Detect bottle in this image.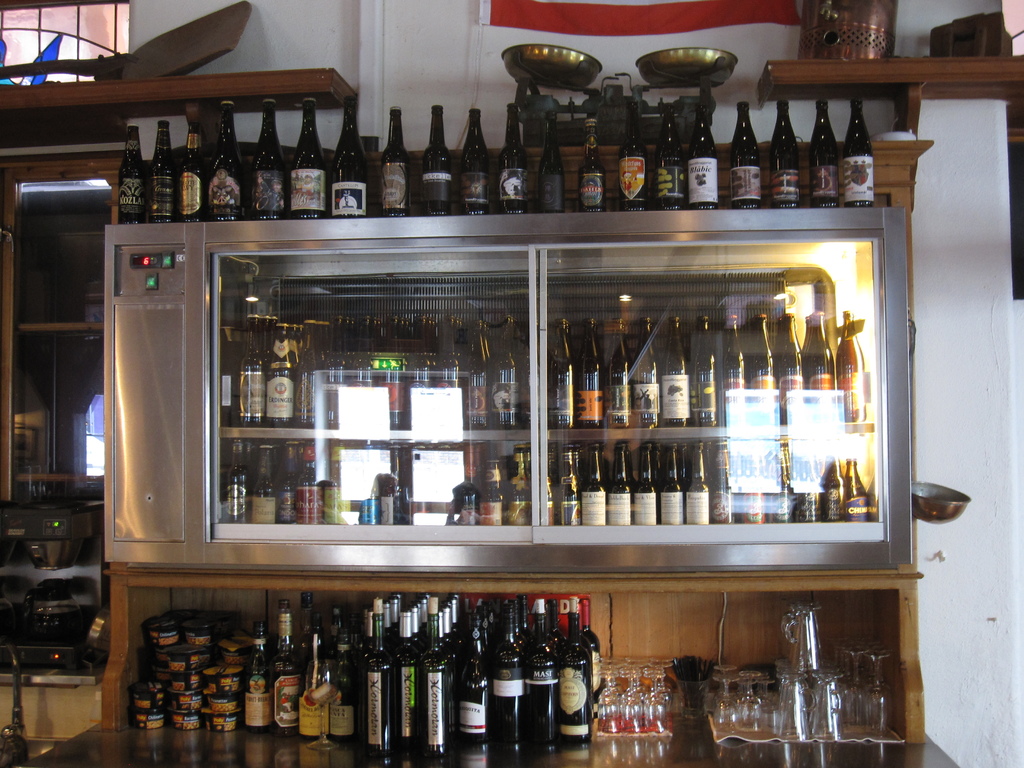
Detection: [left=655, top=110, right=686, bottom=211].
